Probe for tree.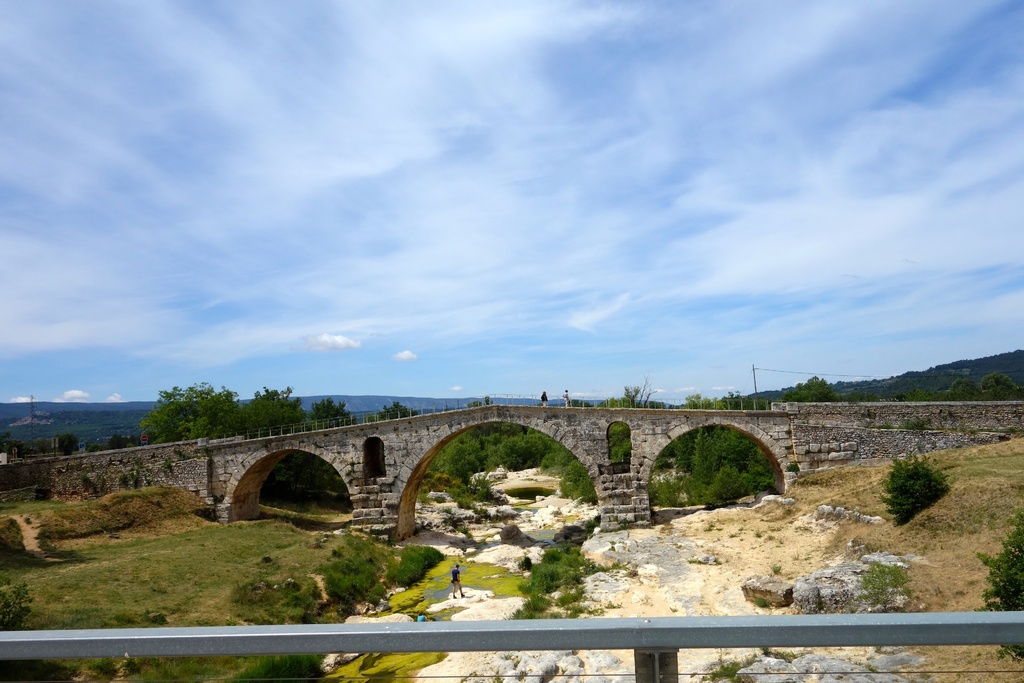
Probe result: BBox(783, 374, 842, 400).
